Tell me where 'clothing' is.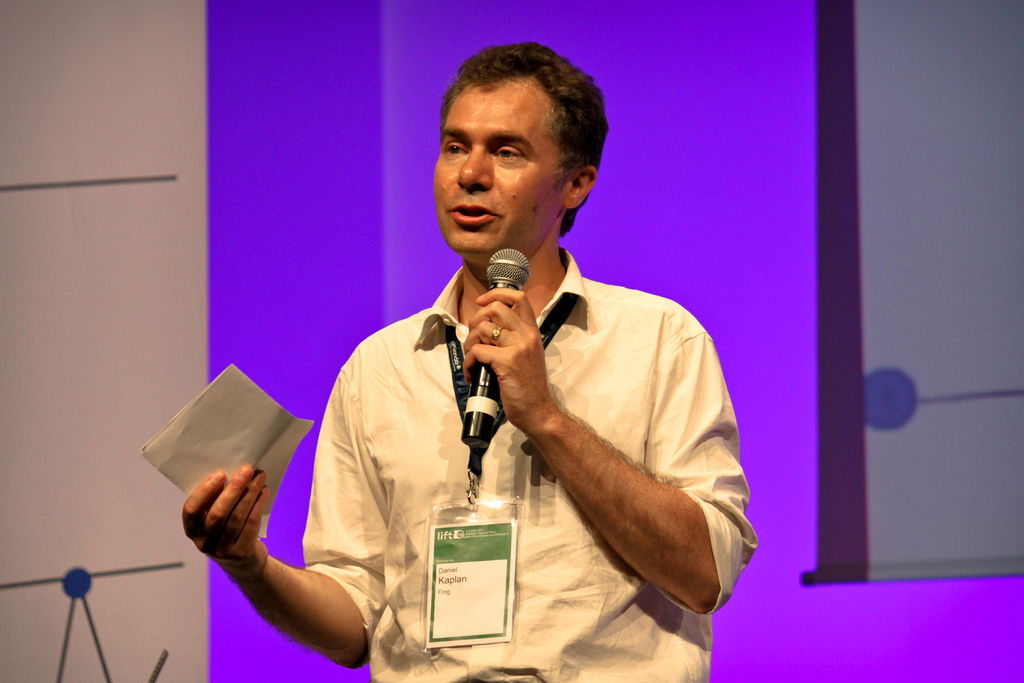
'clothing' is at (left=238, top=164, right=726, bottom=682).
